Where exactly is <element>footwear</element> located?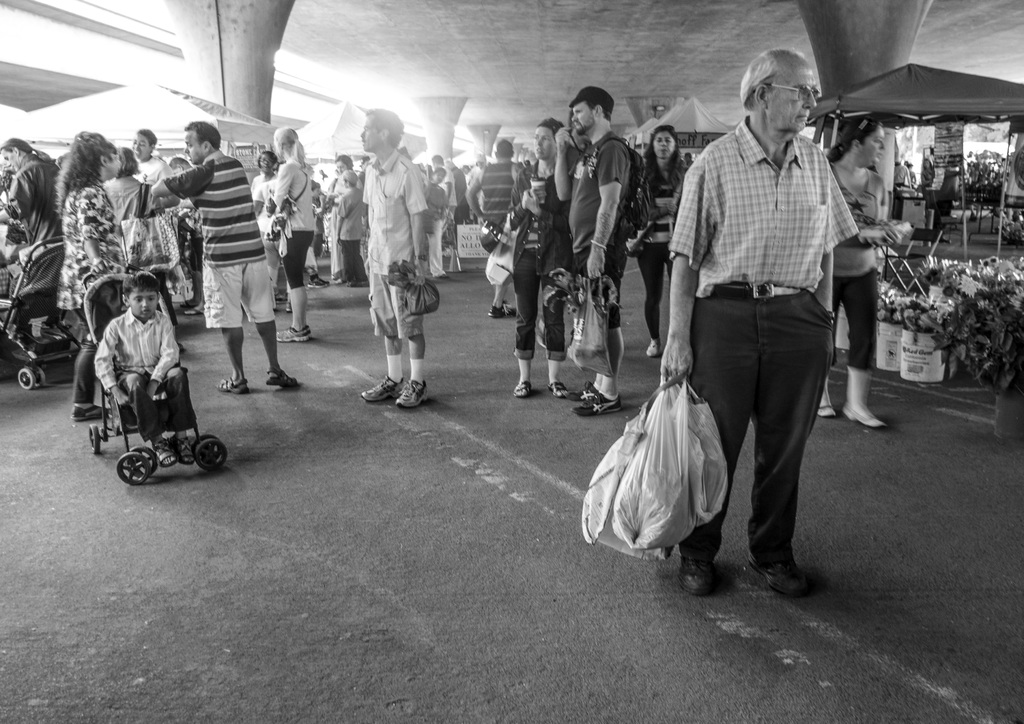
Its bounding box is left=274, top=325, right=309, bottom=340.
